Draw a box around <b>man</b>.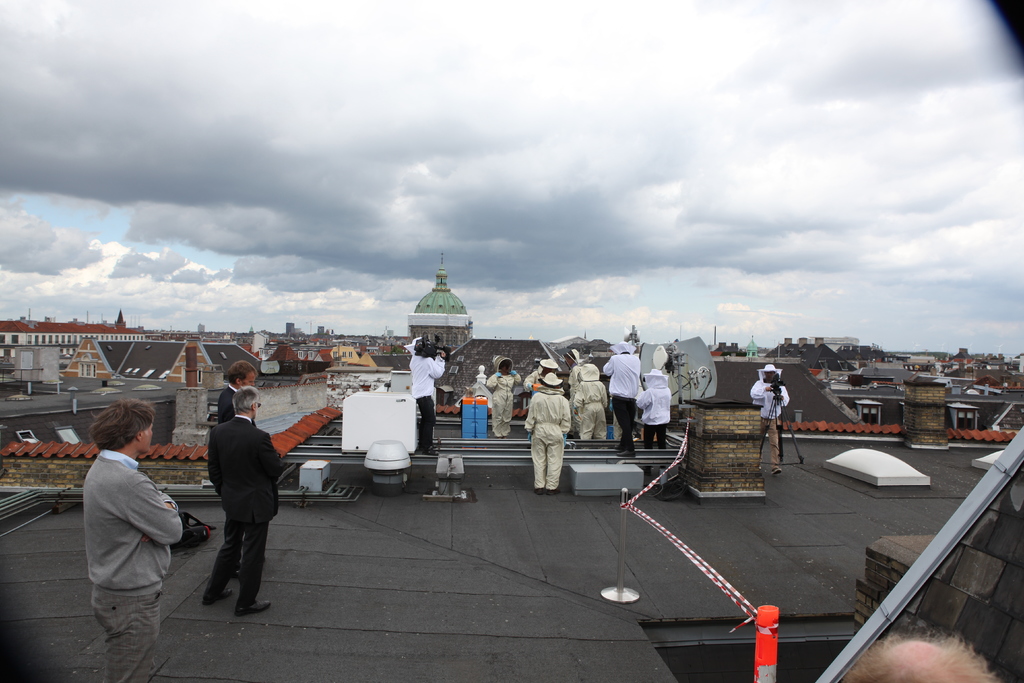
[x1=216, y1=359, x2=259, y2=576].
